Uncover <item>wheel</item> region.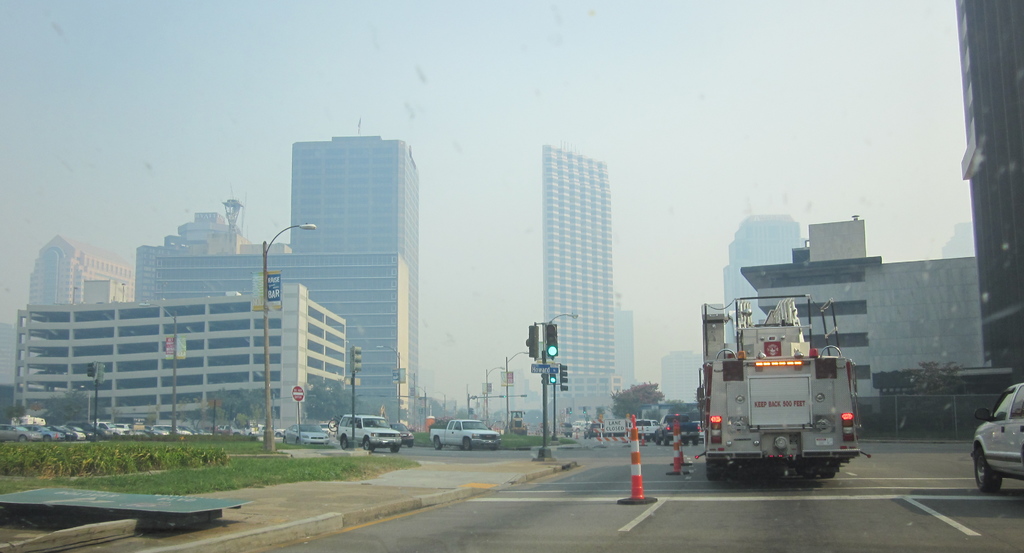
Uncovered: bbox=(343, 441, 348, 449).
